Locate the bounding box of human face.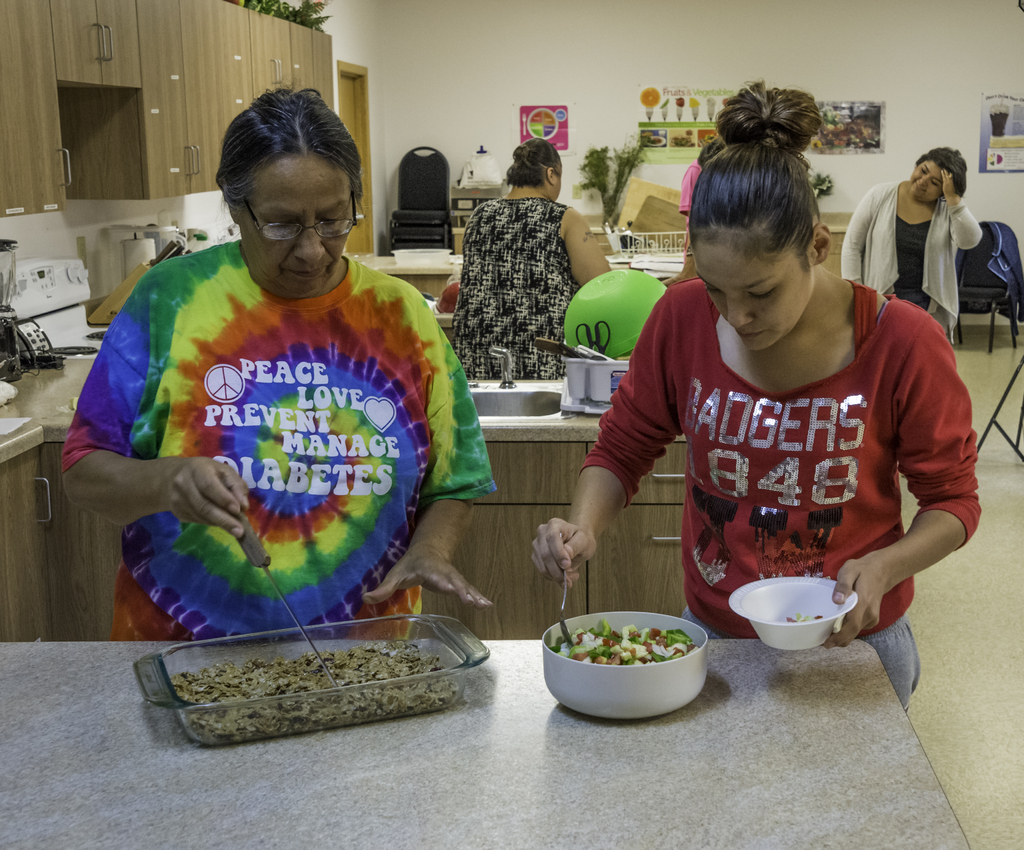
Bounding box: select_region(909, 165, 943, 202).
